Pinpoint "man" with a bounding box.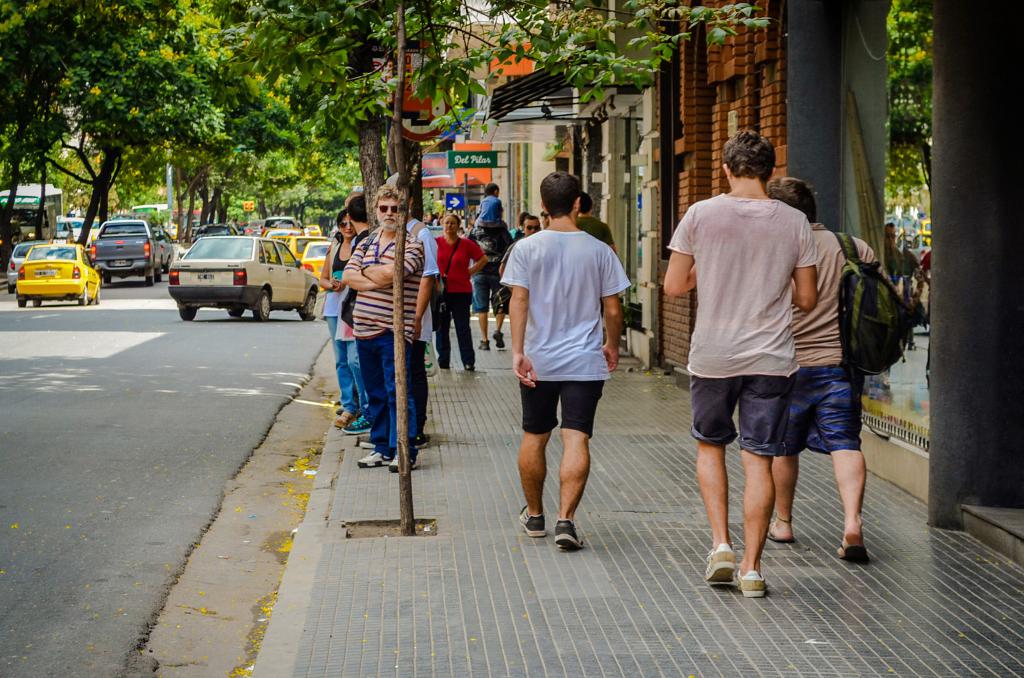
BBox(466, 212, 516, 352).
